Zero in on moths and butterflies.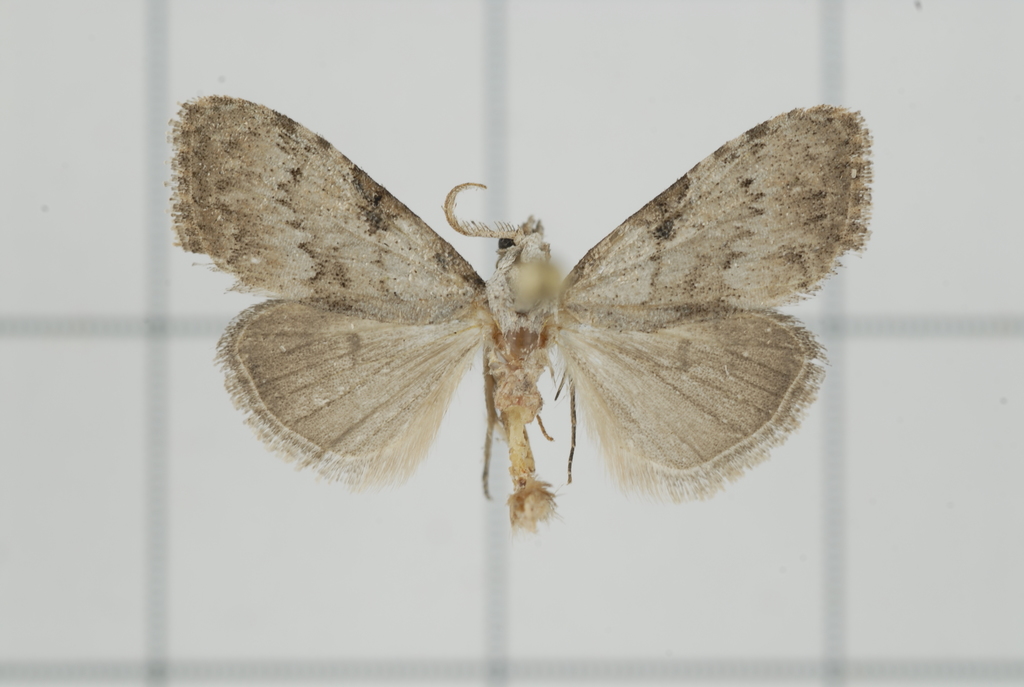
Zeroed in: region(168, 96, 872, 535).
